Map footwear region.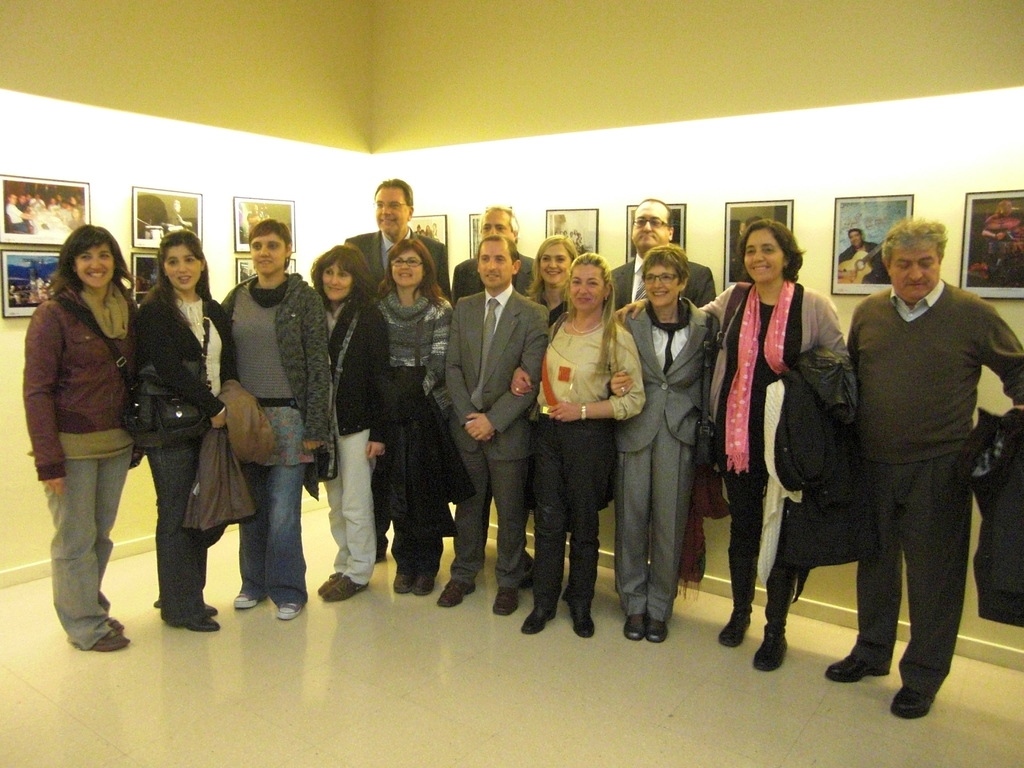
Mapped to [92, 625, 132, 653].
